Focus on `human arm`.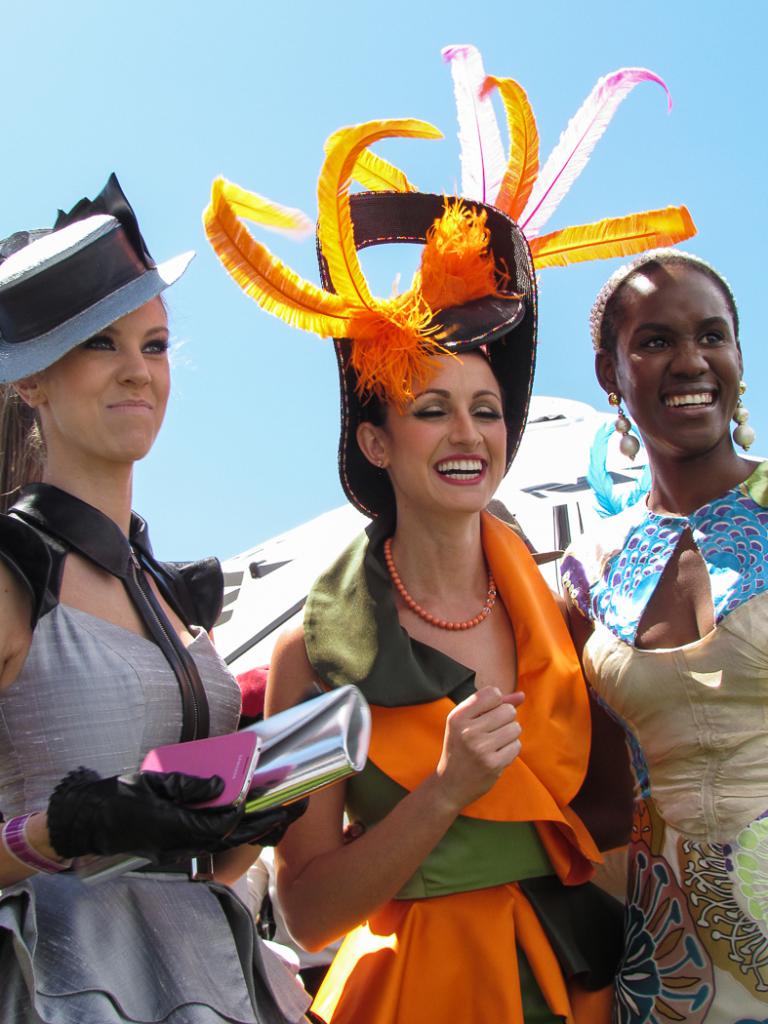
Focused at [left=0, top=527, right=316, bottom=909].
